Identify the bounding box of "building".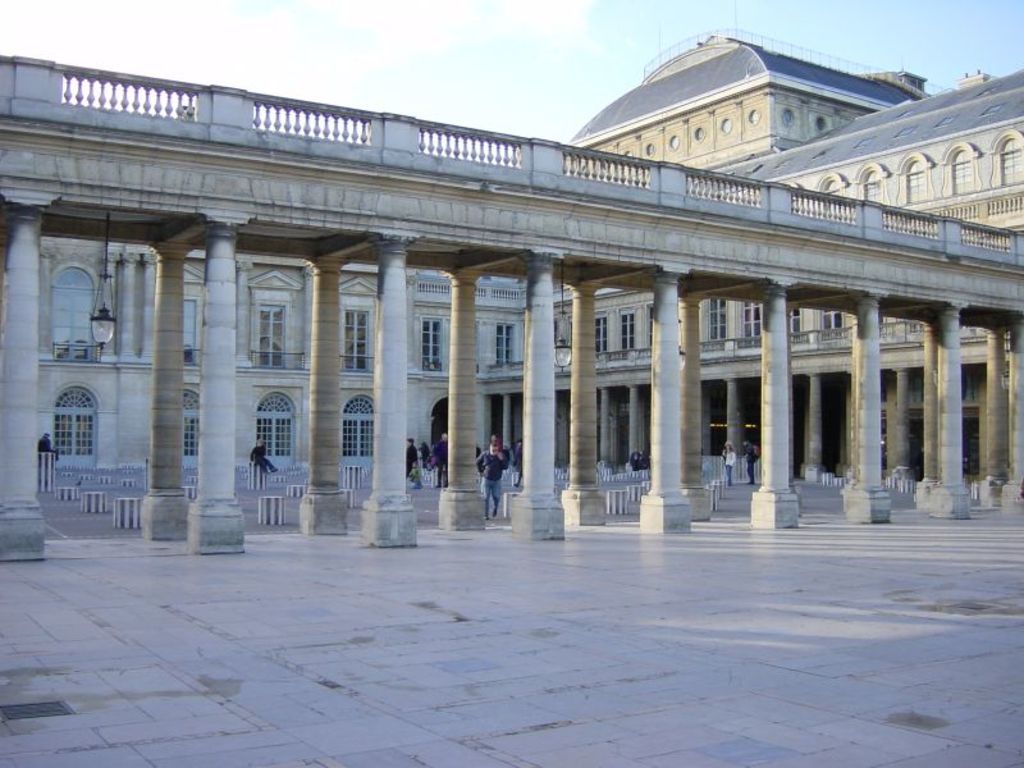
left=0, top=31, right=1023, bottom=493.
